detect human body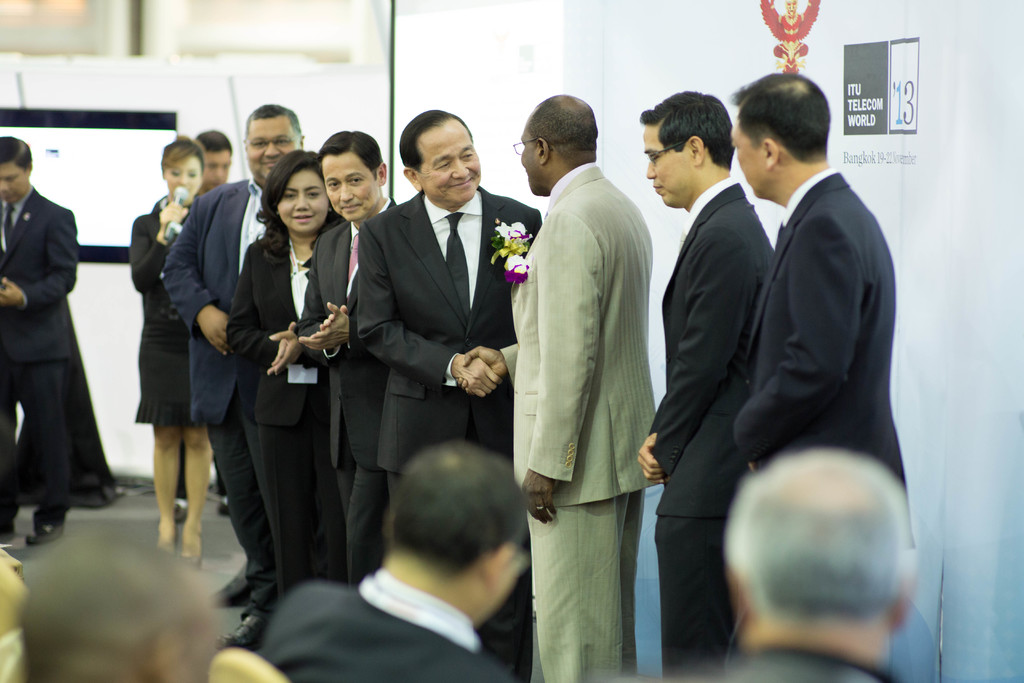
658 647 890 680
